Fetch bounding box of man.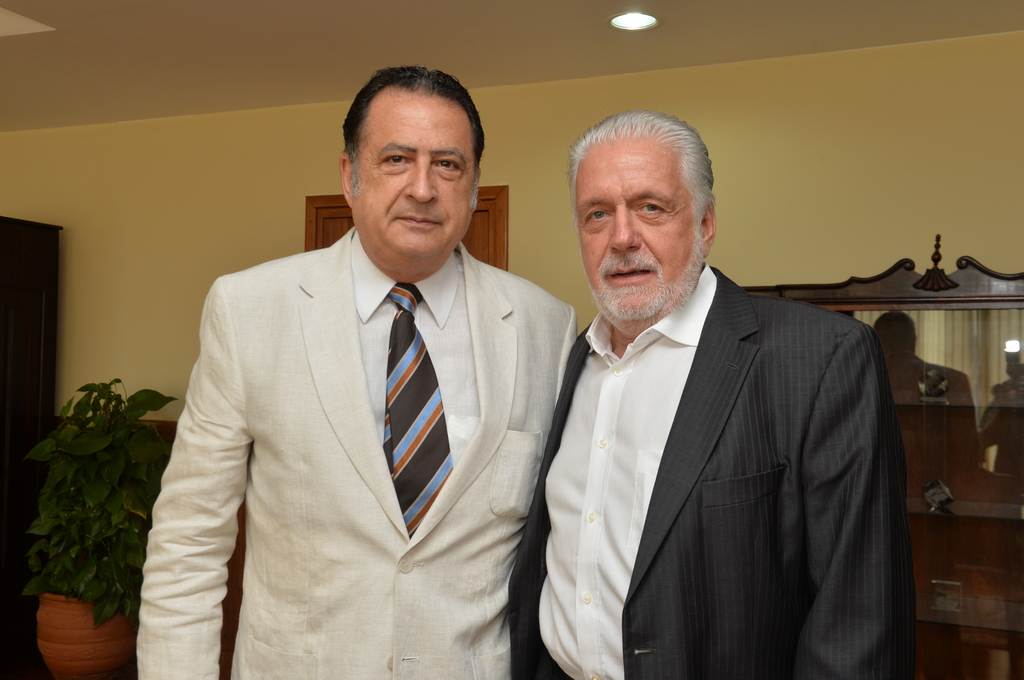
Bbox: [left=516, top=109, right=900, bottom=679].
